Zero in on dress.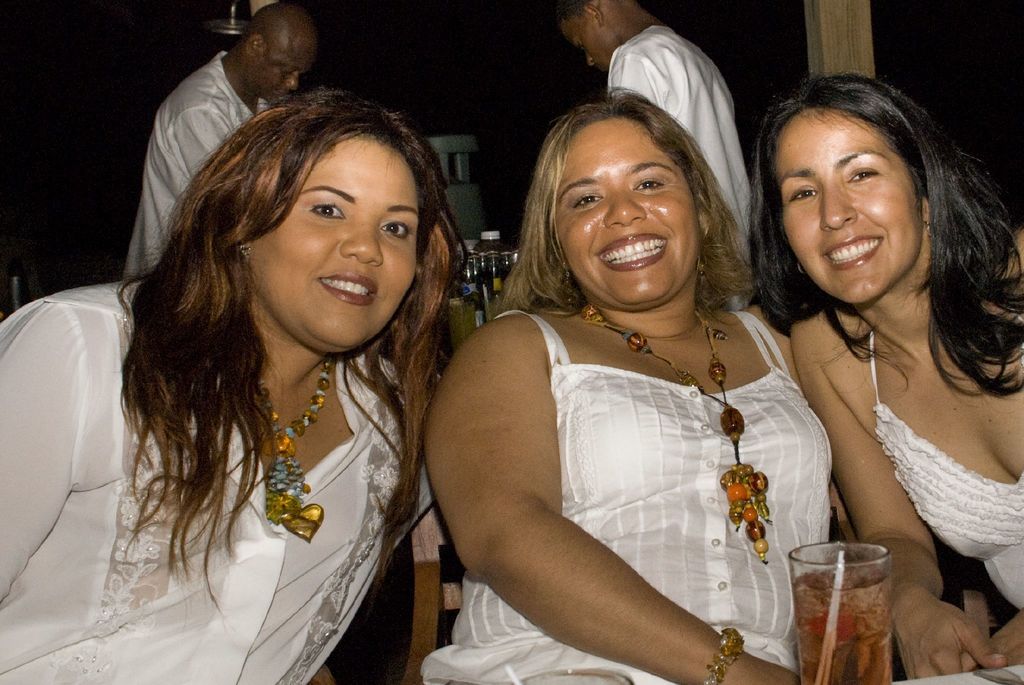
Zeroed in: box=[0, 274, 412, 684].
